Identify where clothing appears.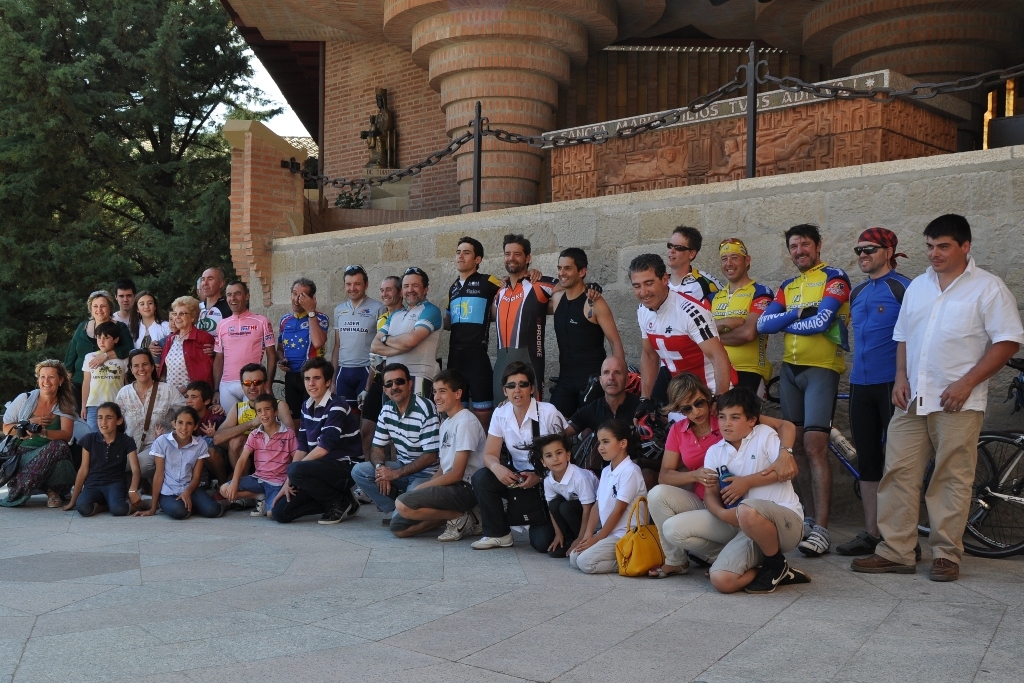
Appears at 883/217/1011/562.
